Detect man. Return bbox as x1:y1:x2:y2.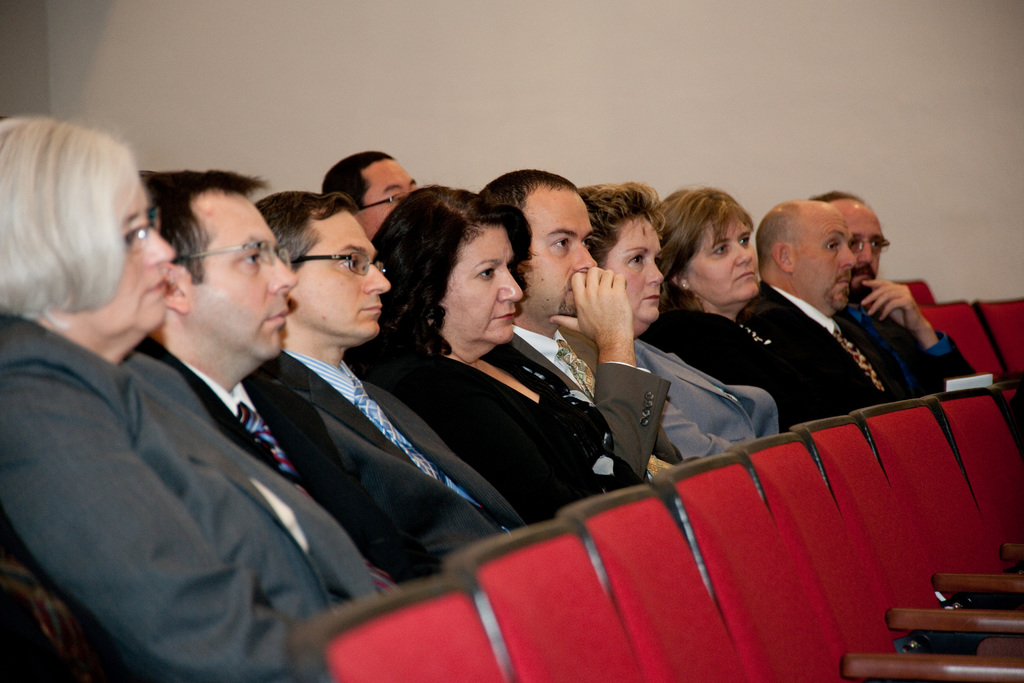
318:147:424:249.
